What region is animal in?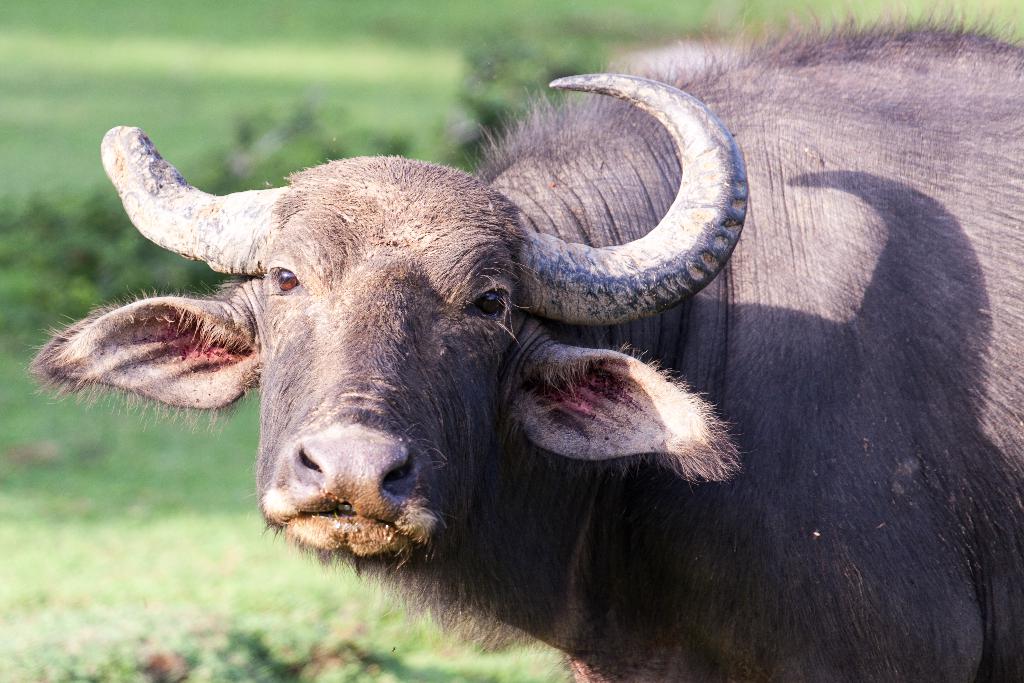
20 0 1023 682.
